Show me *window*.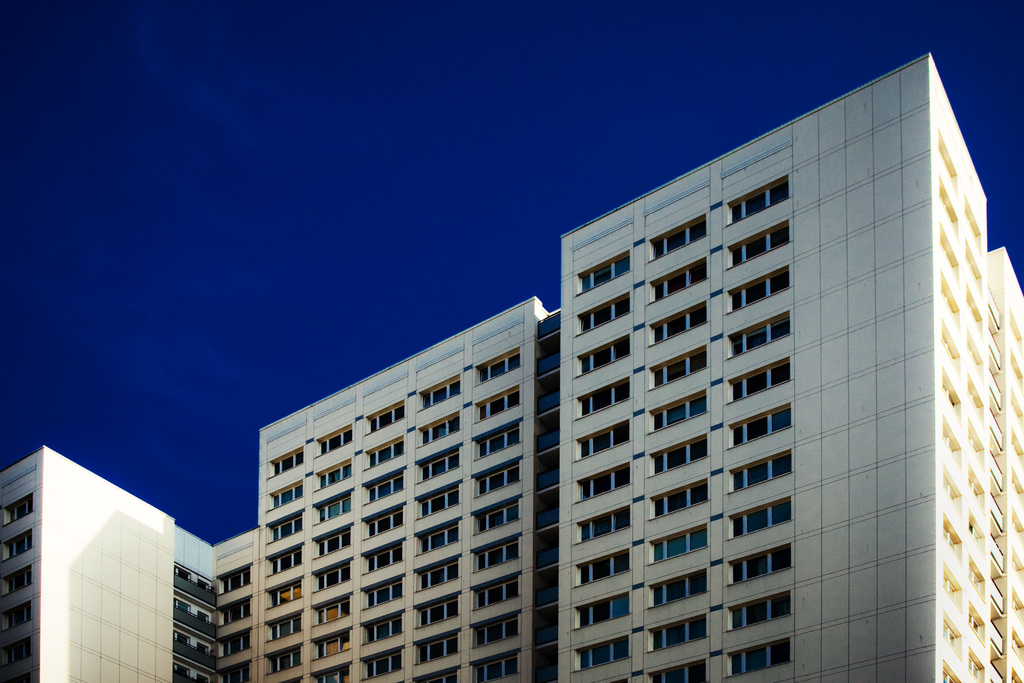
*window* is here: bbox=[968, 648, 992, 681].
